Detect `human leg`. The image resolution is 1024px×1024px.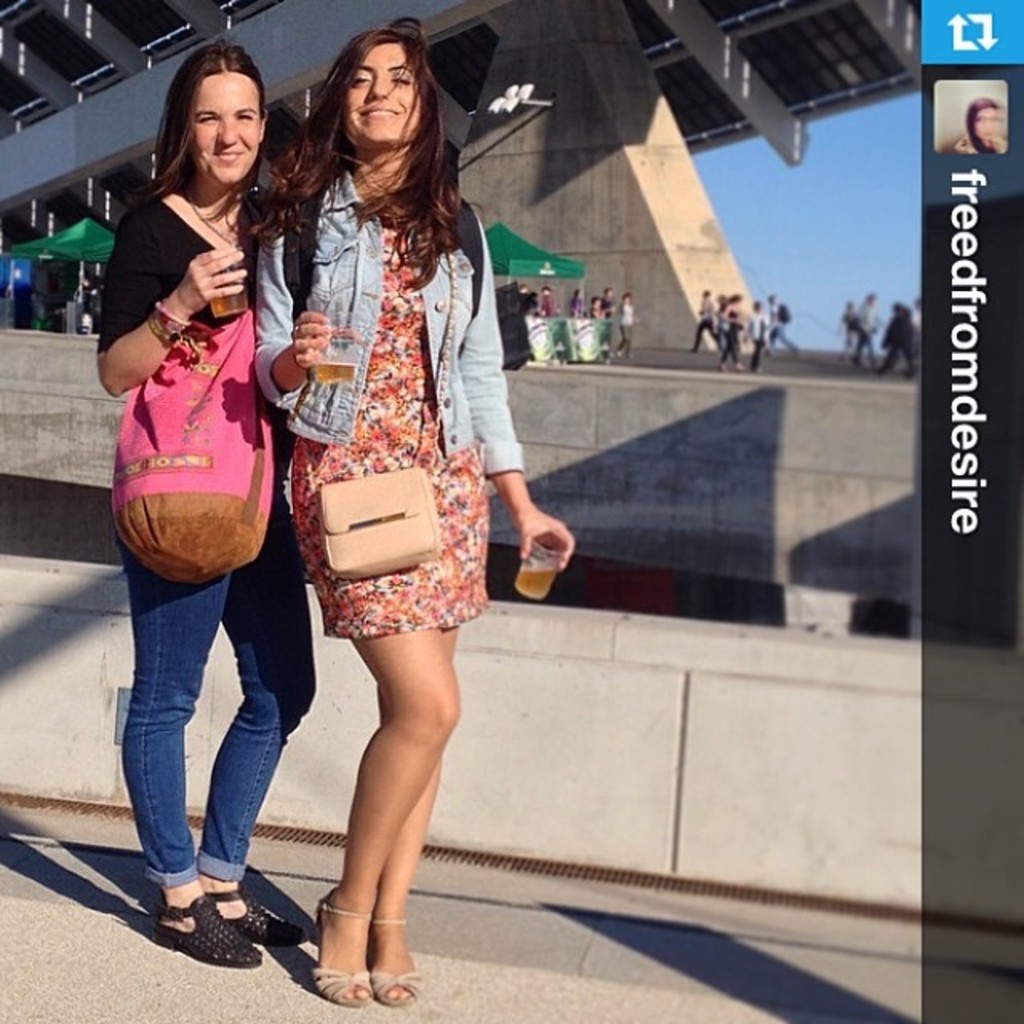
left=870, top=344, right=896, bottom=373.
